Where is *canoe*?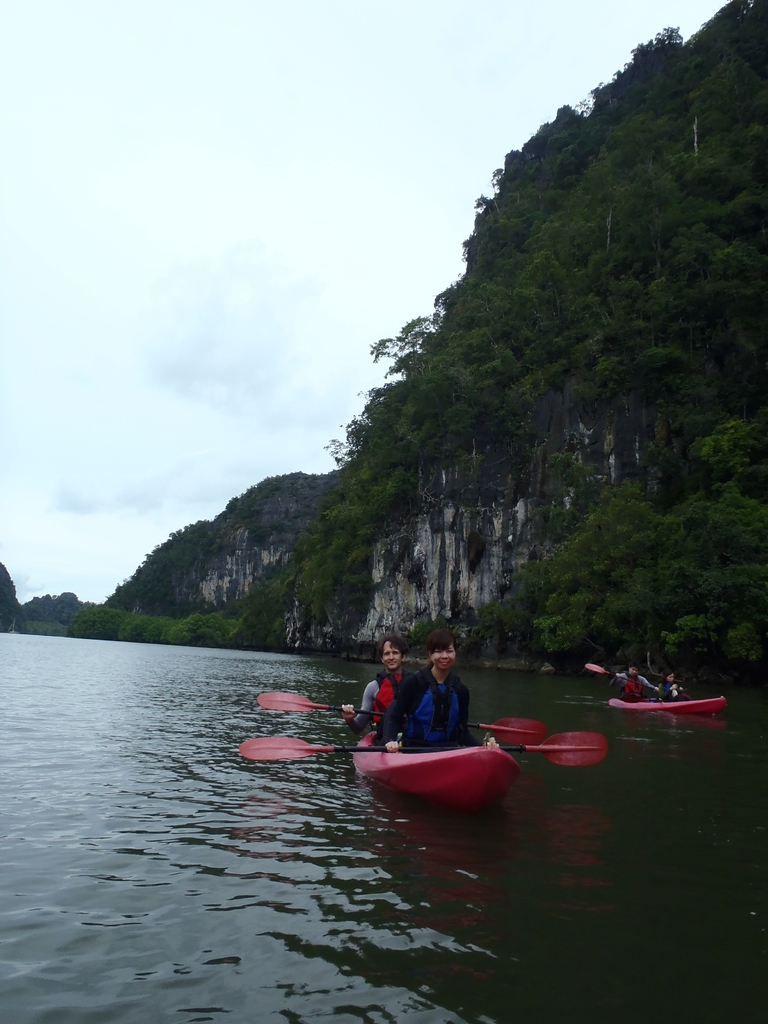
607/691/730/711.
